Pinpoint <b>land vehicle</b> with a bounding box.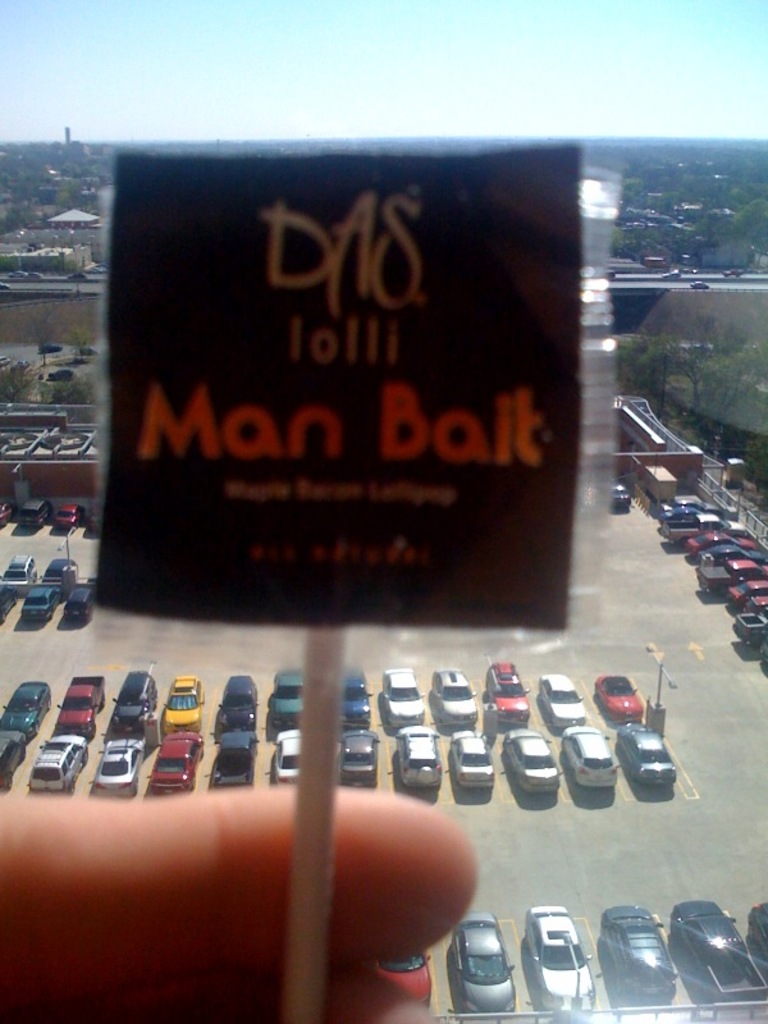
crop(659, 268, 684, 282).
